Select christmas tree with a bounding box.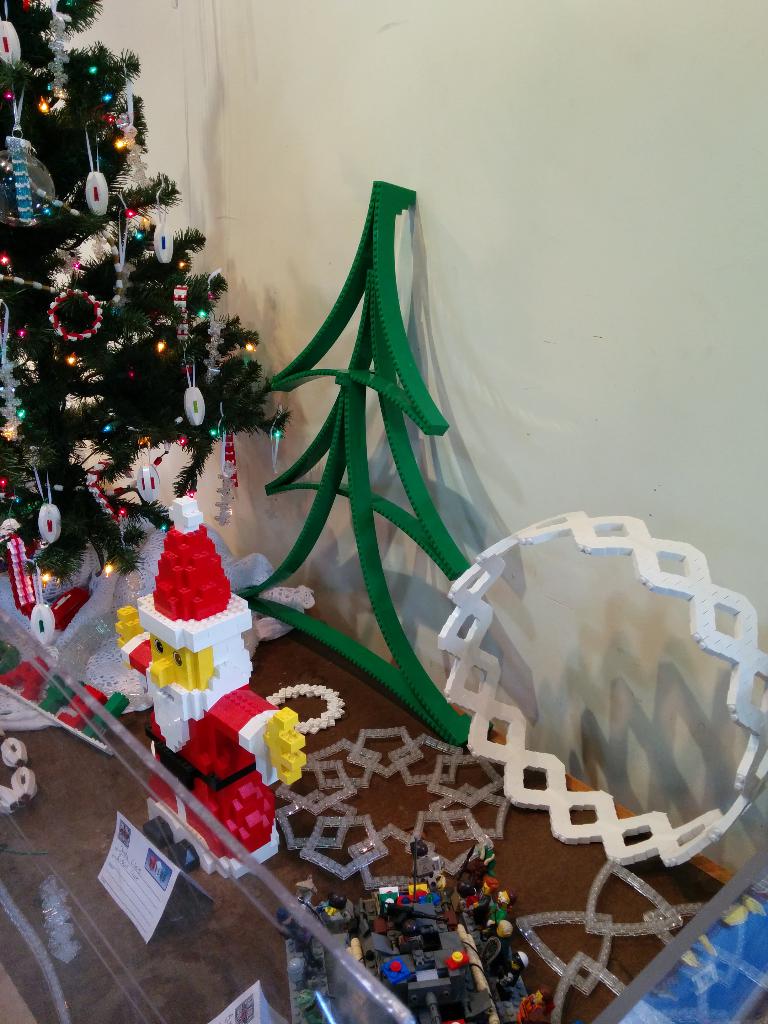
box=[0, 3, 290, 600].
